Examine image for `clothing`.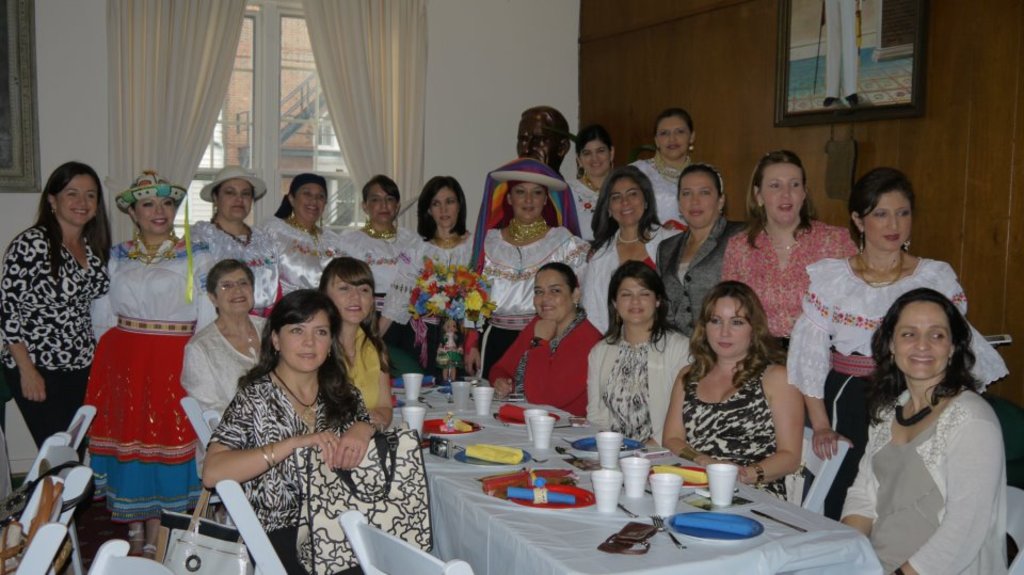
Examination result: 2 213 123 449.
